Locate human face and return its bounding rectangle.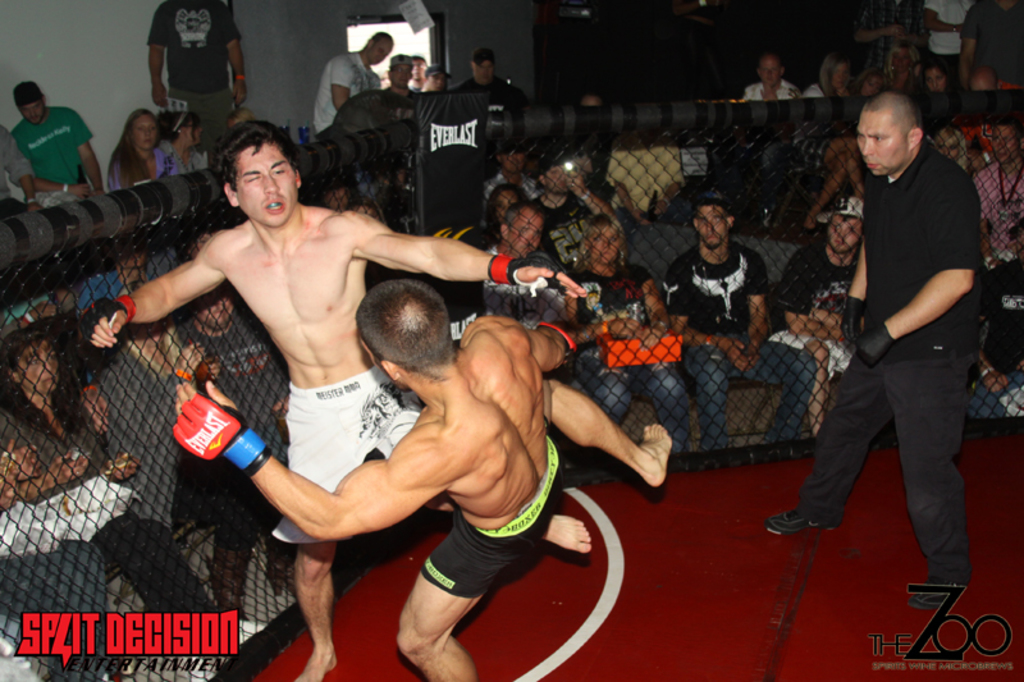
858,111,908,177.
